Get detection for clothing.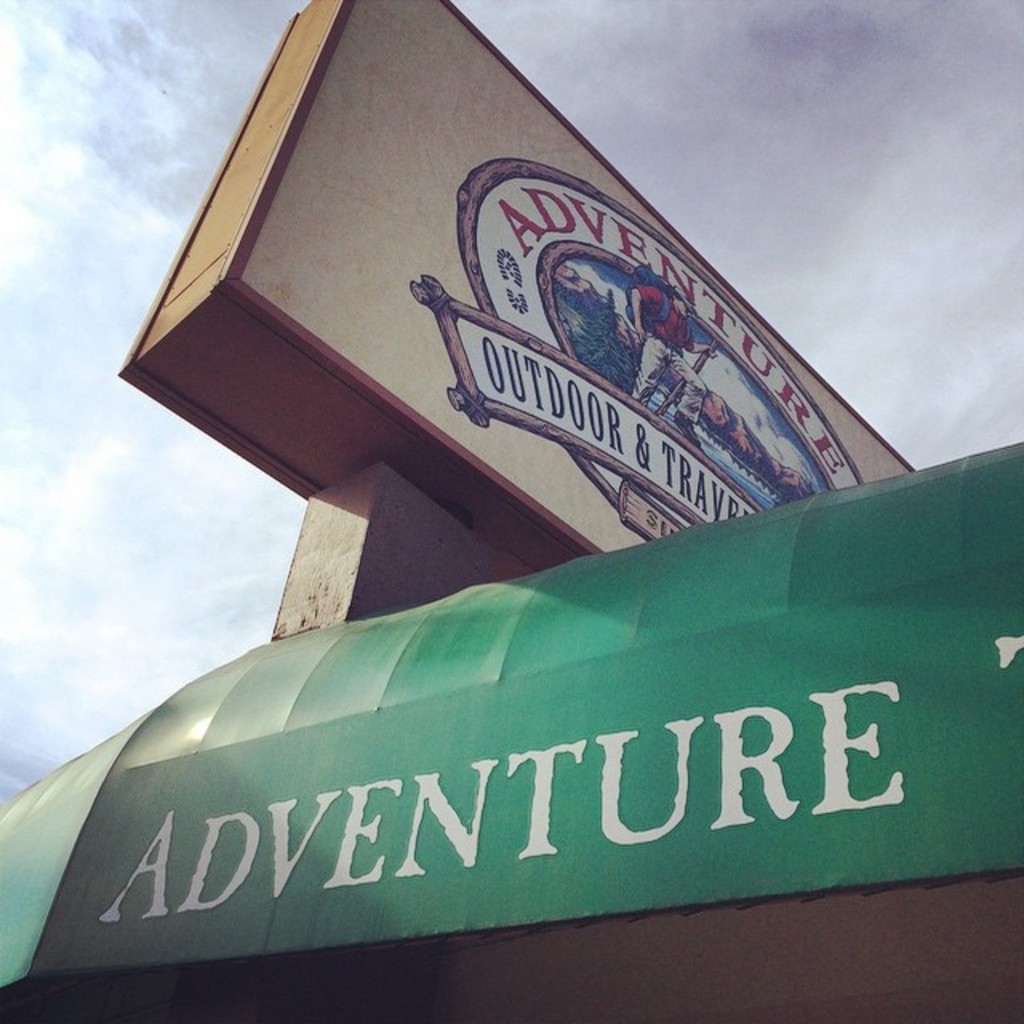
Detection: select_region(634, 286, 714, 402).
